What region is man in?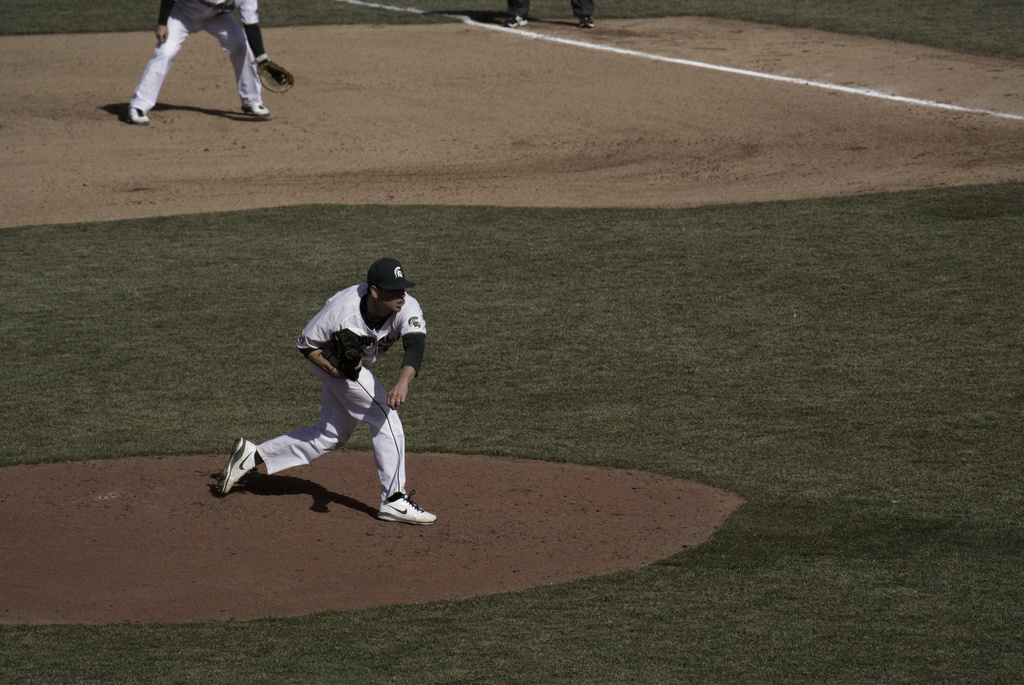
x1=125 y1=0 x2=295 y2=125.
